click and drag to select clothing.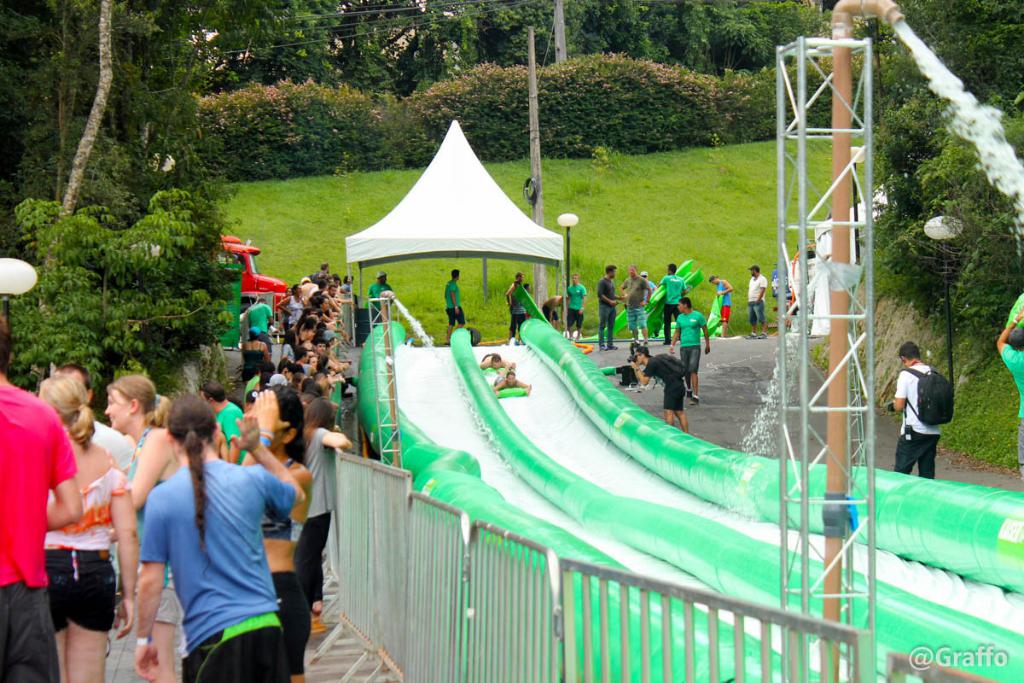
Selection: pyautogui.locateOnScreen(649, 358, 685, 411).
